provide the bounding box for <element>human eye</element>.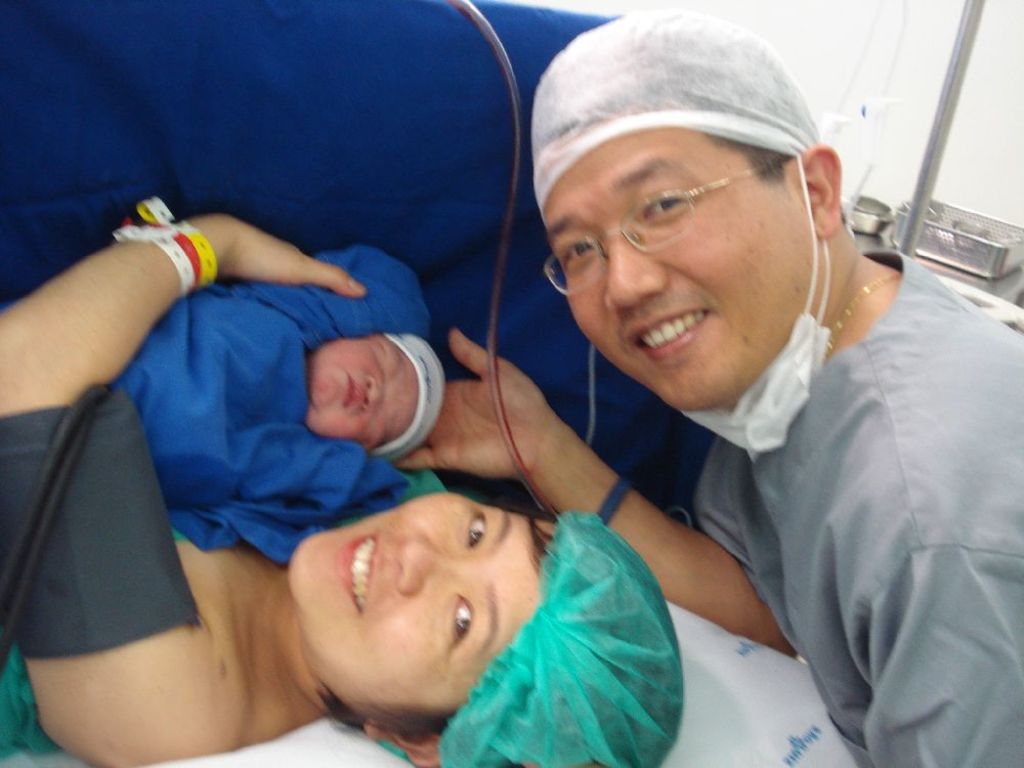
442/587/478/653.
